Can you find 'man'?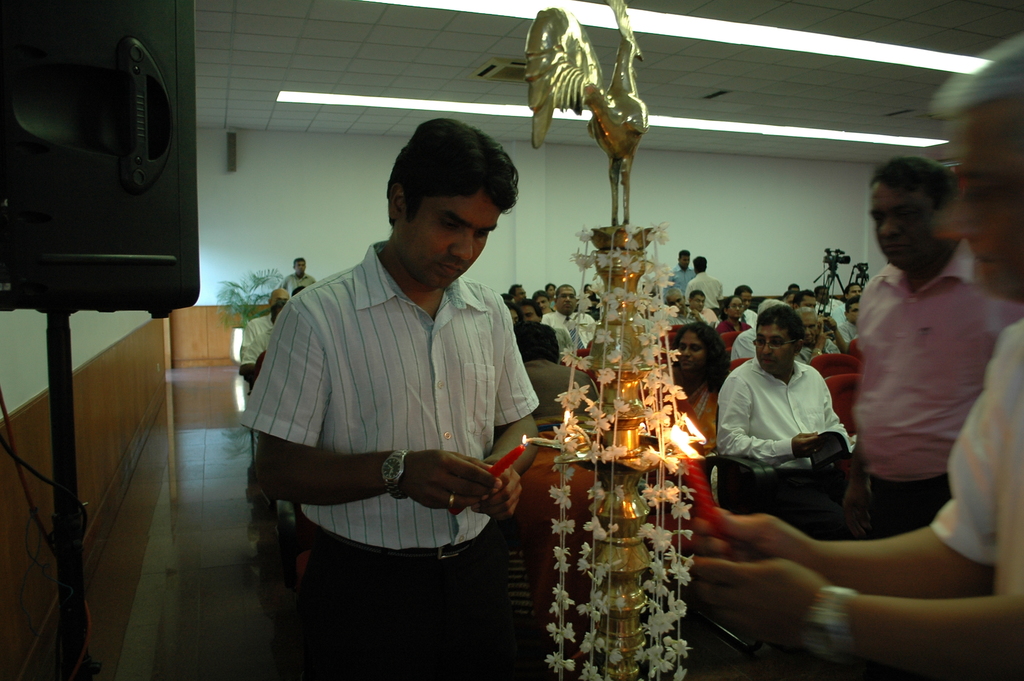
Yes, bounding box: x1=687, y1=33, x2=1023, y2=680.
